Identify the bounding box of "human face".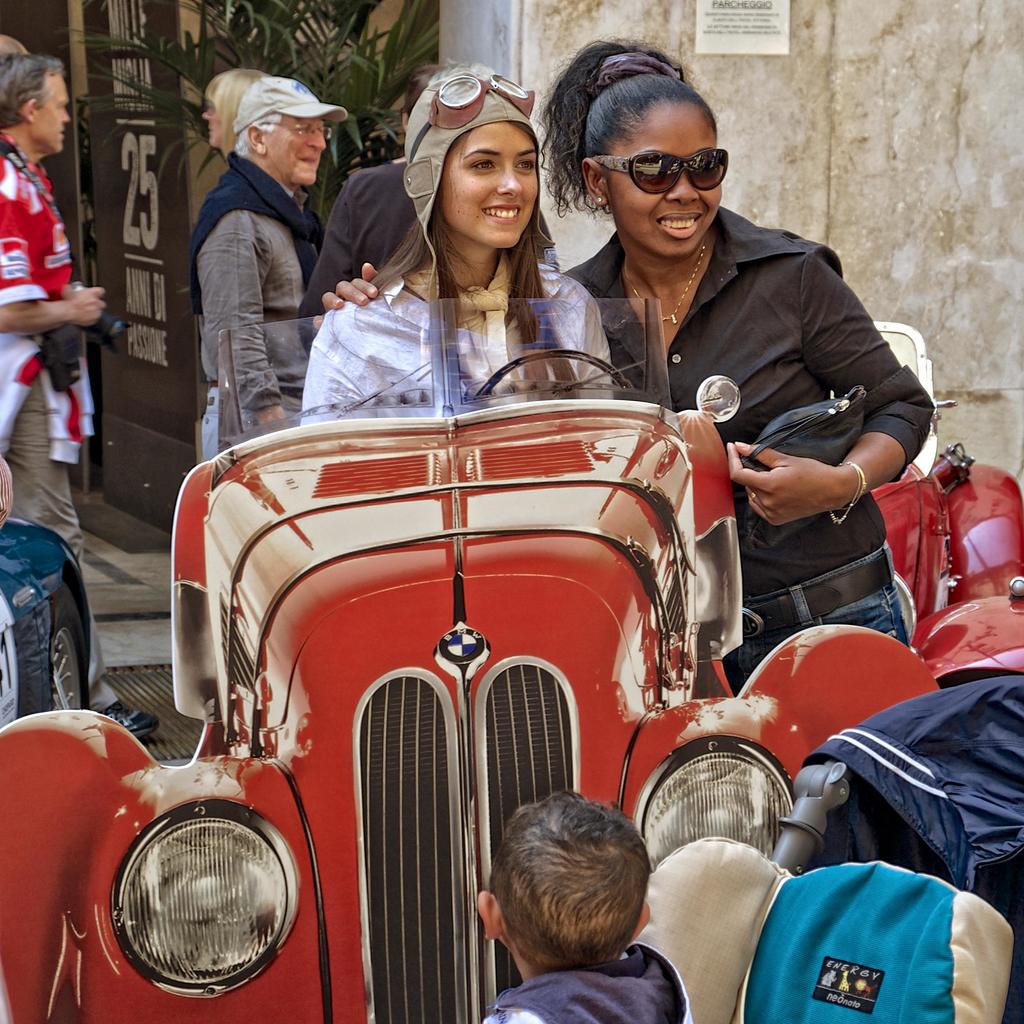
bbox=(439, 118, 540, 258).
